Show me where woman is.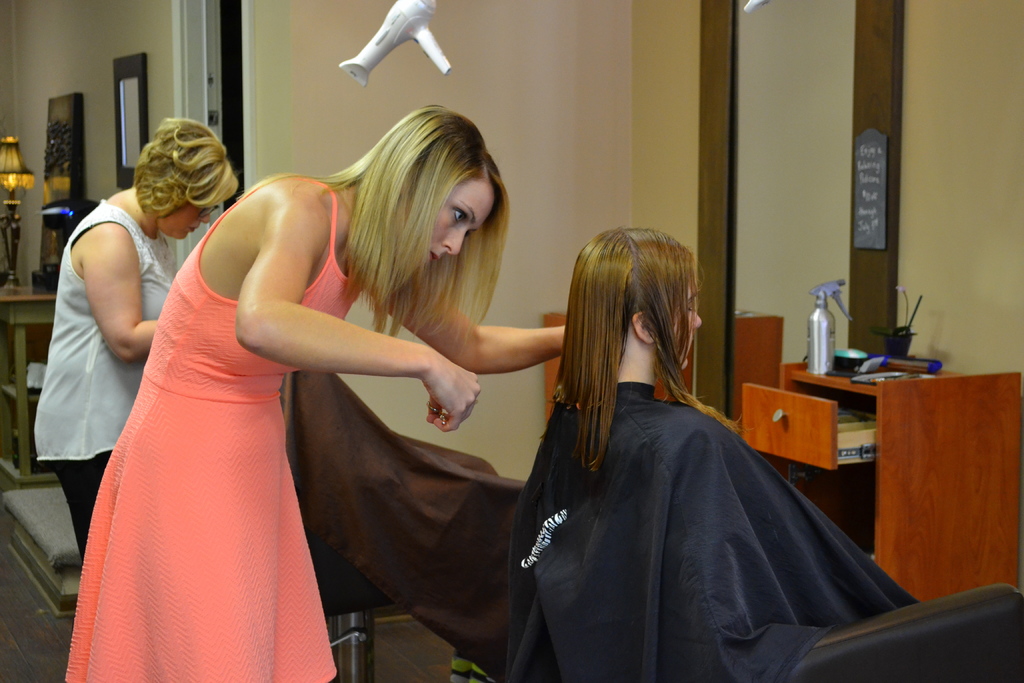
woman is at (21, 117, 242, 562).
